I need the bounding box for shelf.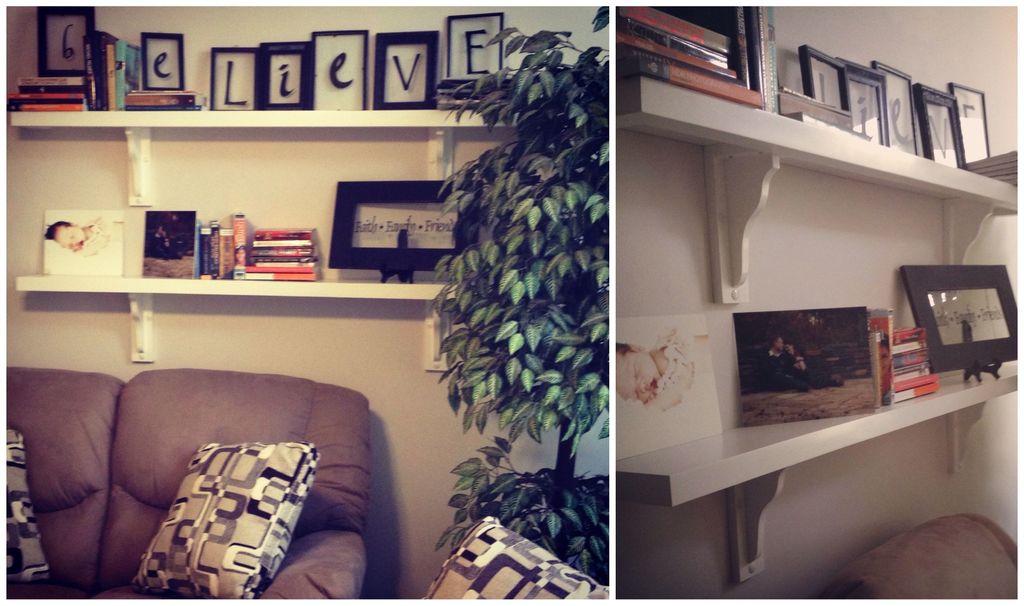
Here it is: (left=4, top=90, right=582, bottom=205).
